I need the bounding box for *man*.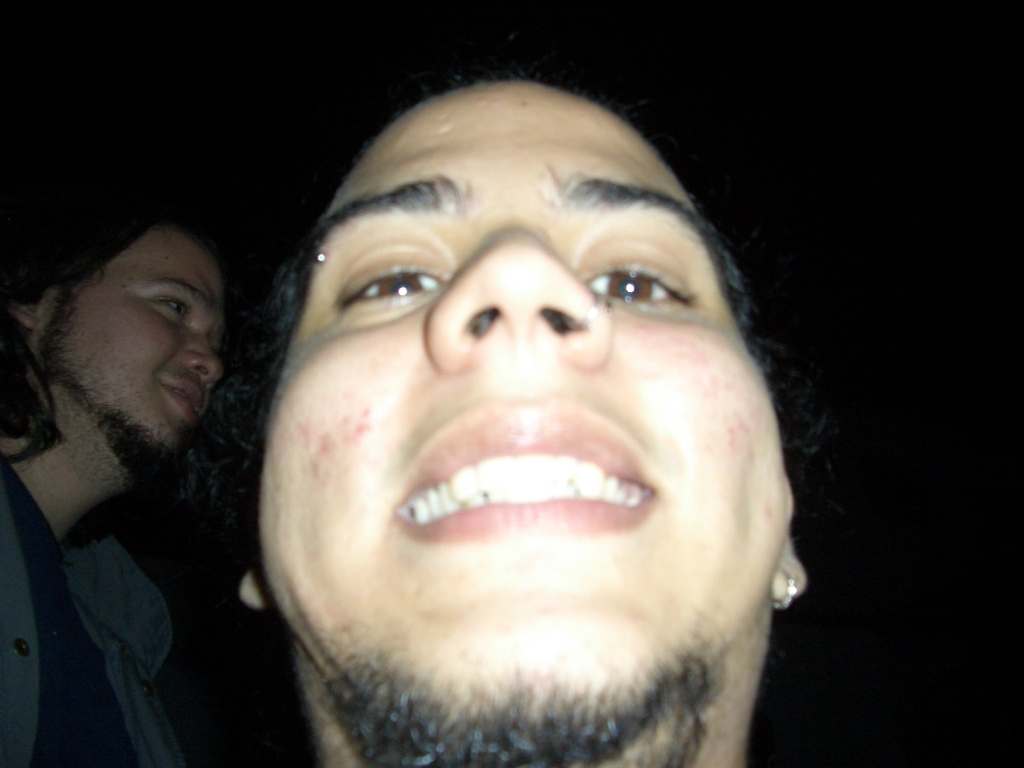
Here it is: {"left": 240, "top": 68, "right": 835, "bottom": 767}.
